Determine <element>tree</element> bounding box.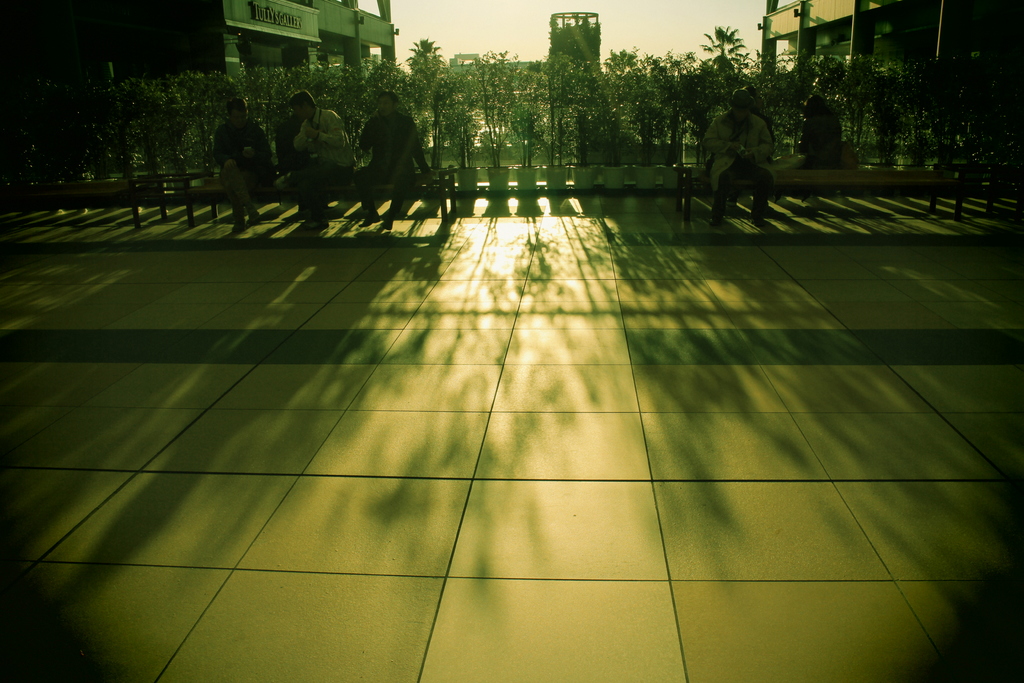
Determined: left=547, top=13, right=611, bottom=79.
